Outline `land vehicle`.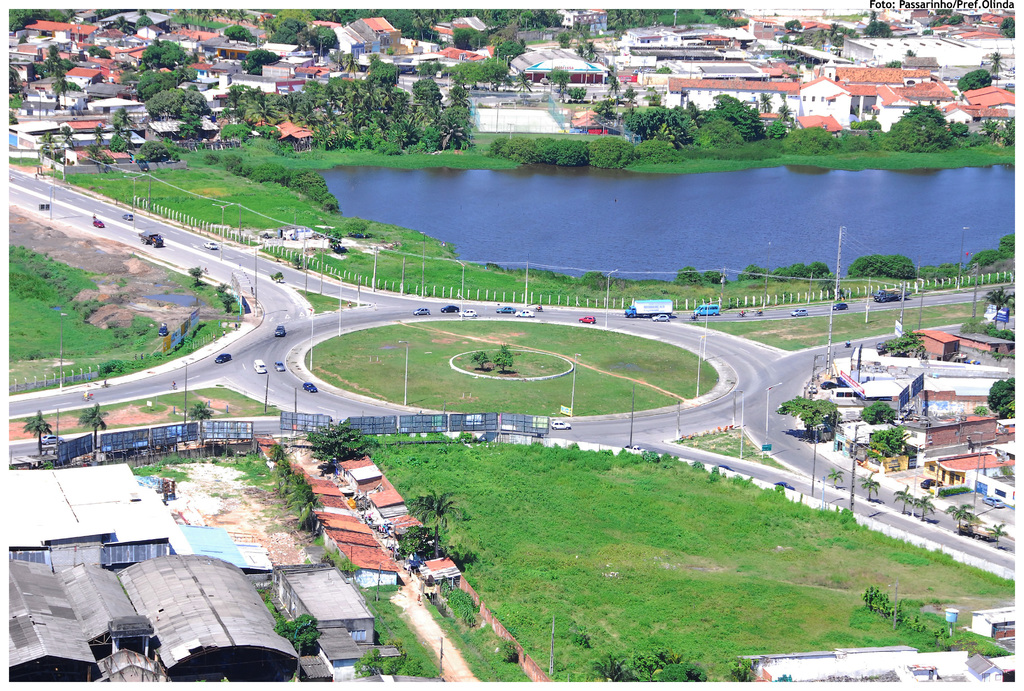
Outline: <box>820,379,840,392</box>.
